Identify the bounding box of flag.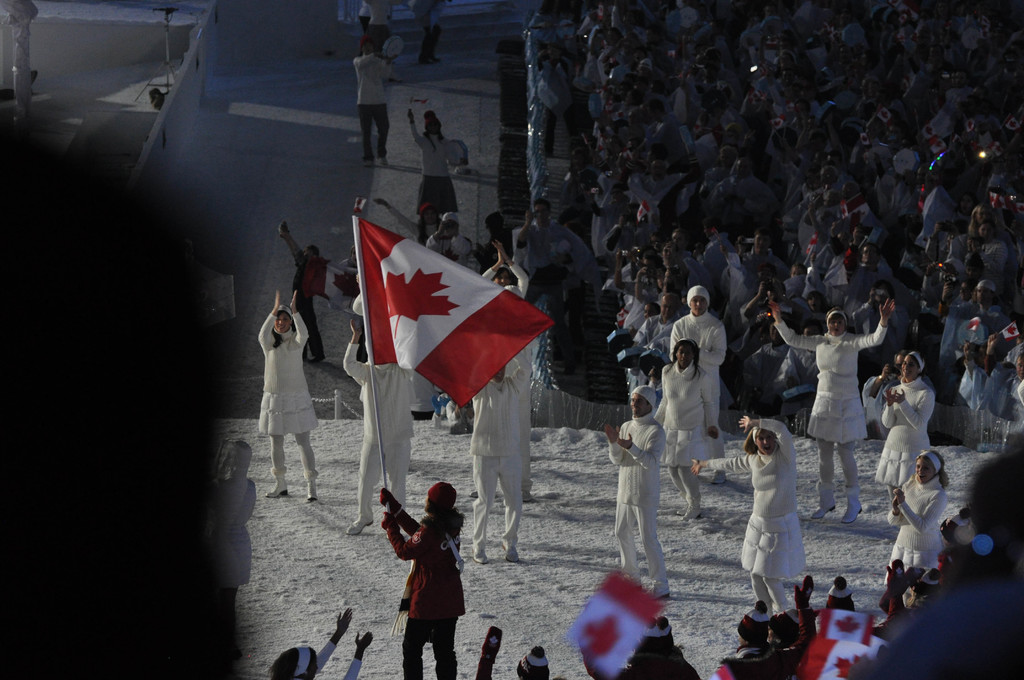
(558, 571, 662, 679).
